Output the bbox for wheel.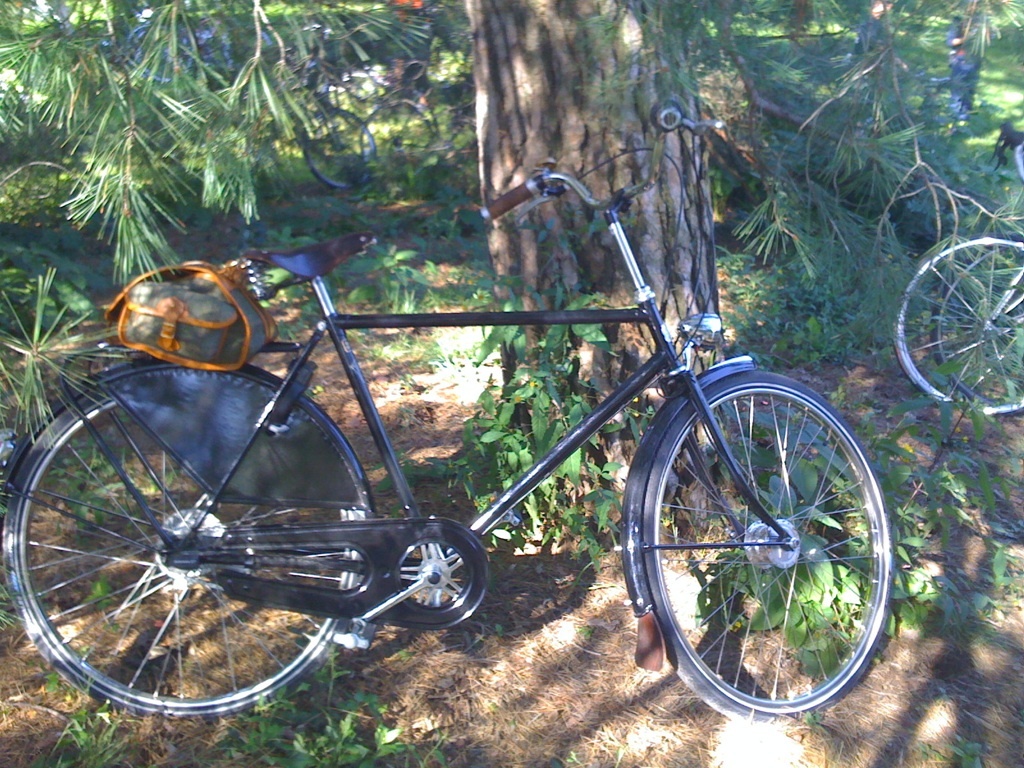
locate(890, 227, 1023, 421).
